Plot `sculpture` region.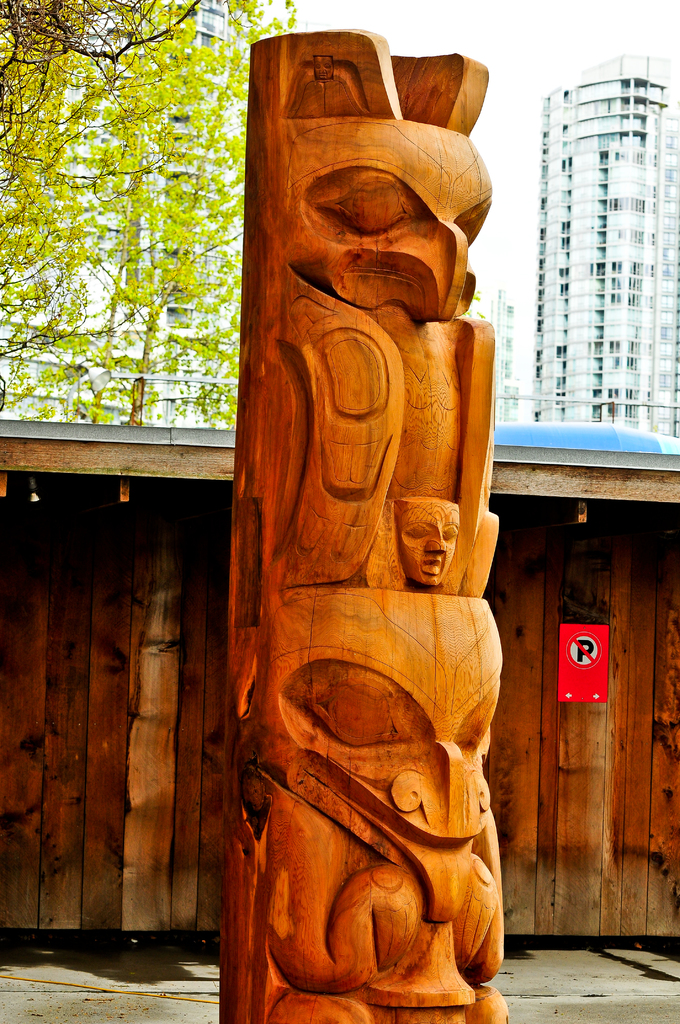
Plotted at BBox(231, 31, 503, 1023).
